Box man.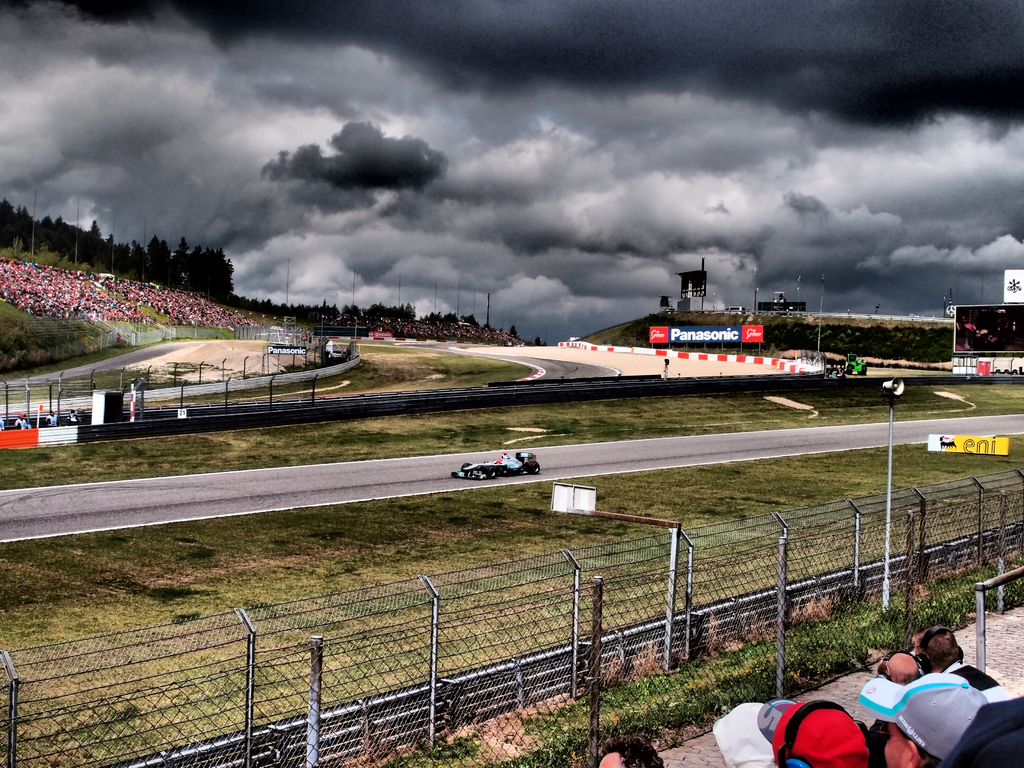
BBox(495, 458, 502, 464).
